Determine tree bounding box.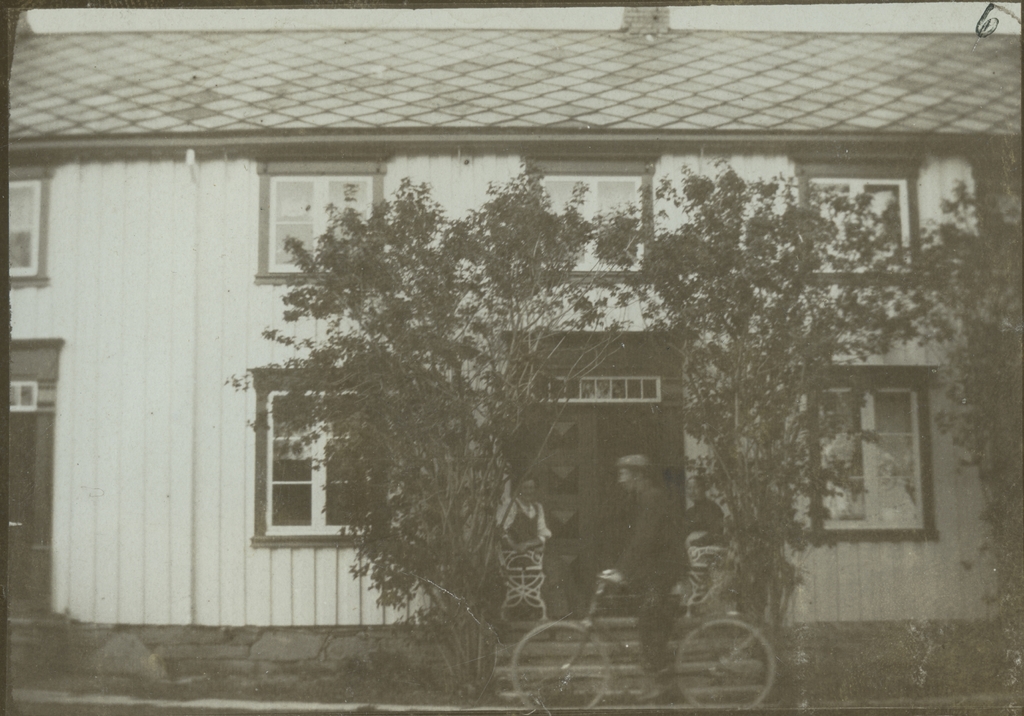
Determined: (left=609, top=152, right=952, bottom=646).
